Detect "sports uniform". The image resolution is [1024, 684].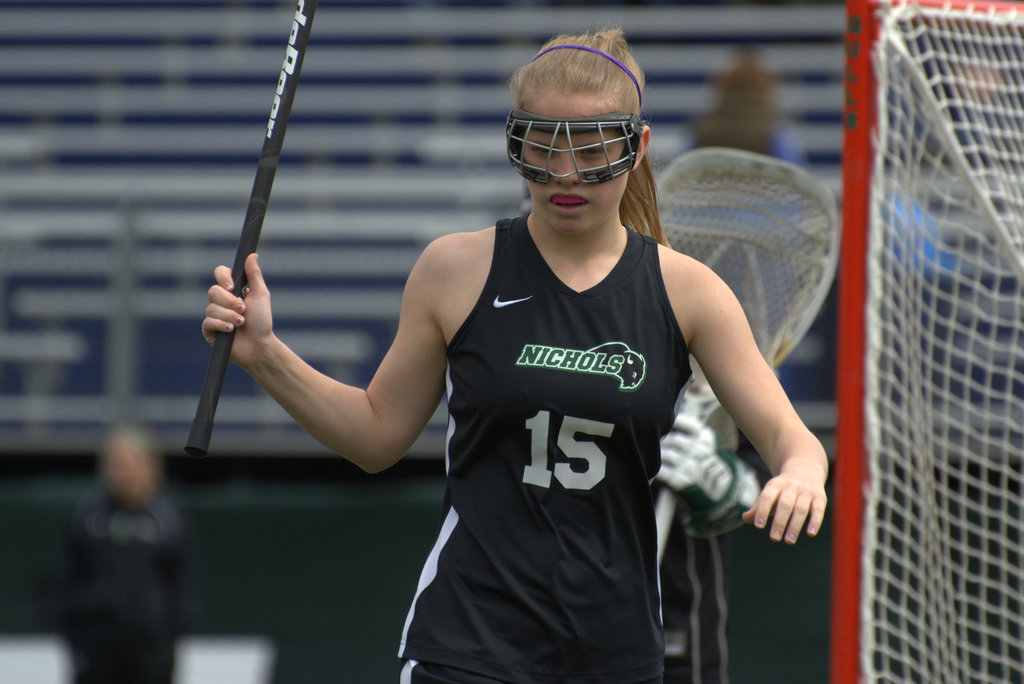
box(399, 221, 669, 683).
